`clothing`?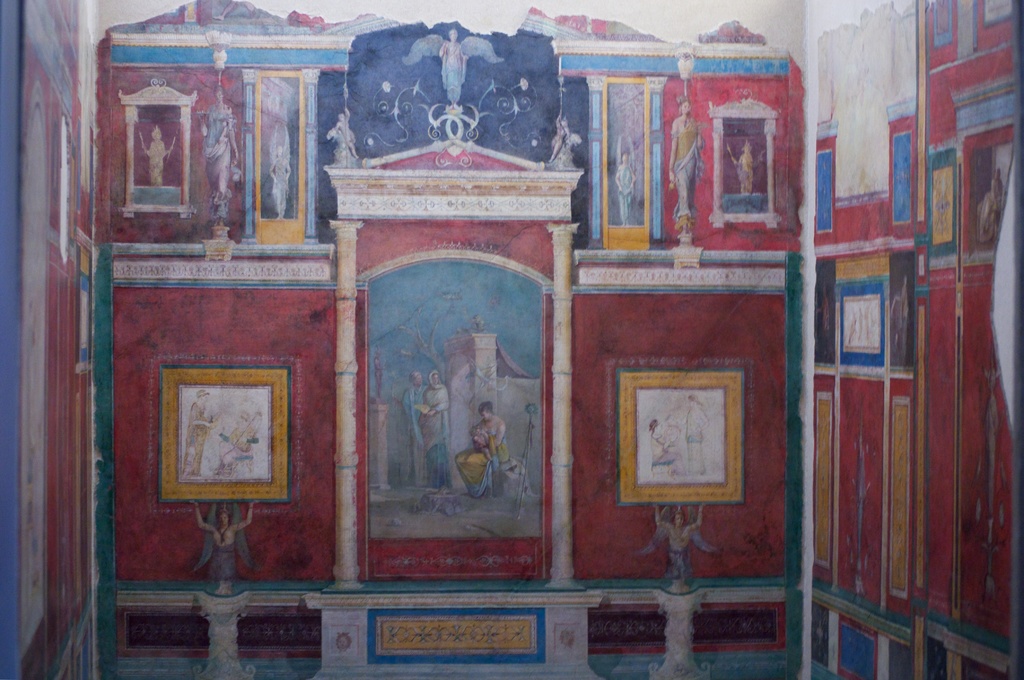
pyautogui.locateOnScreen(420, 366, 452, 493)
